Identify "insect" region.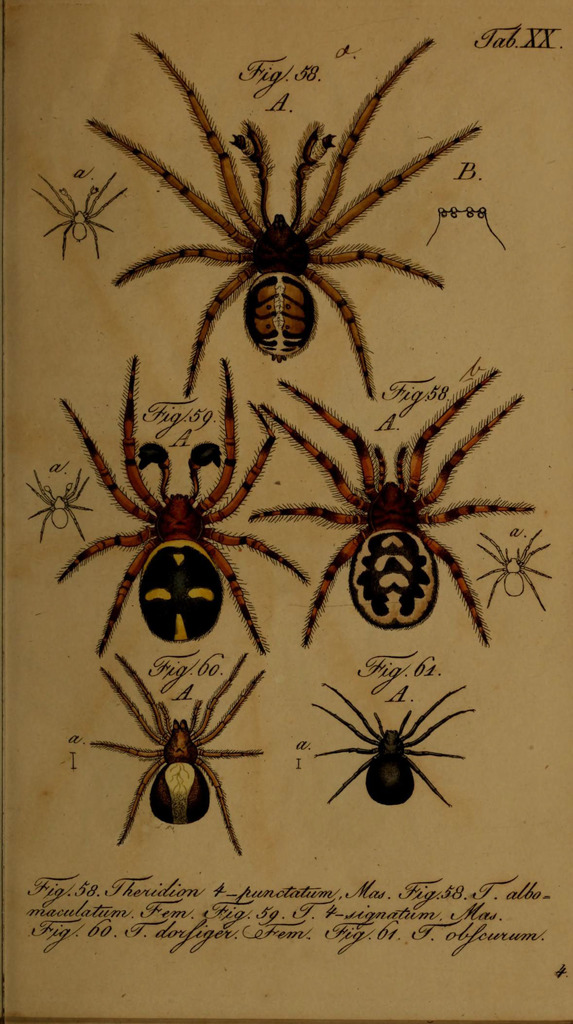
Region: 34:170:128:261.
